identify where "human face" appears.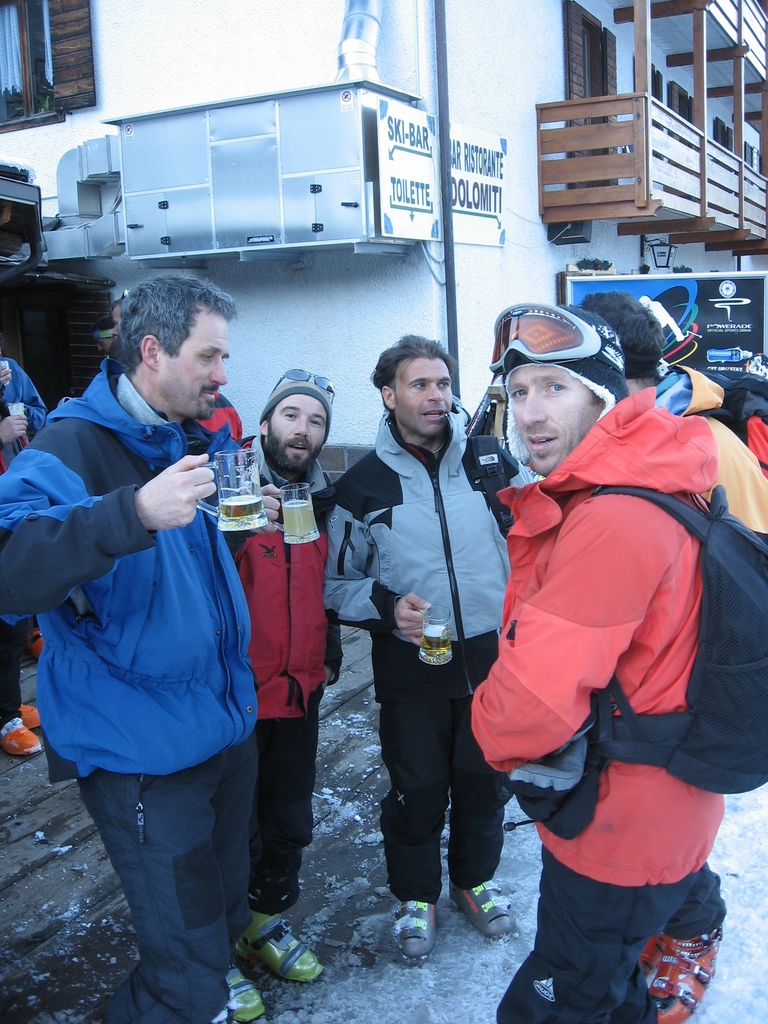
Appears at BBox(272, 392, 333, 480).
